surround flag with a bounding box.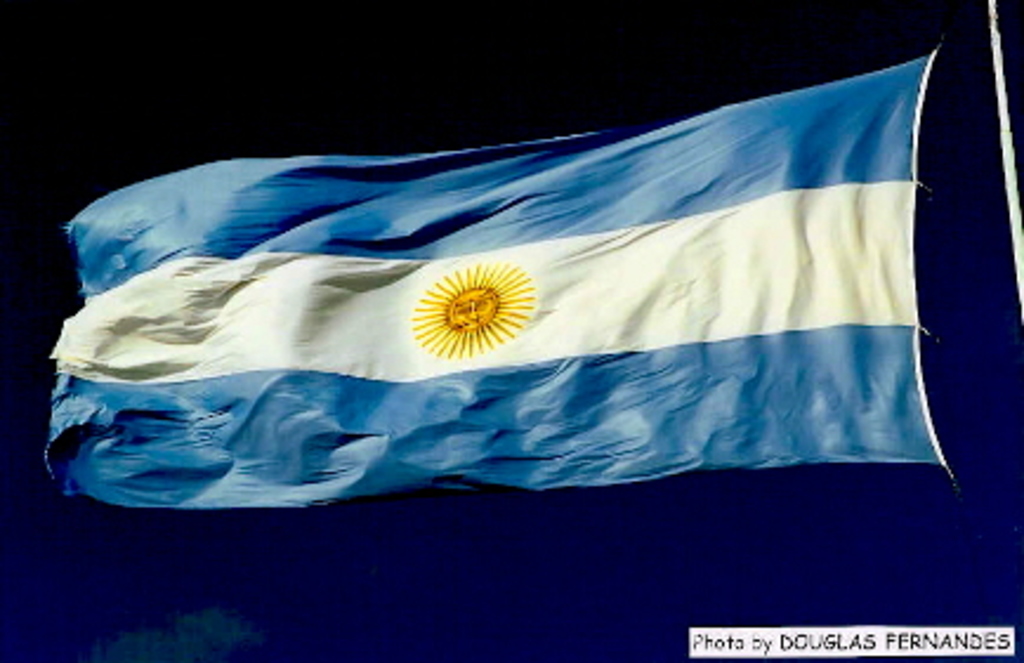
(42,47,956,512).
